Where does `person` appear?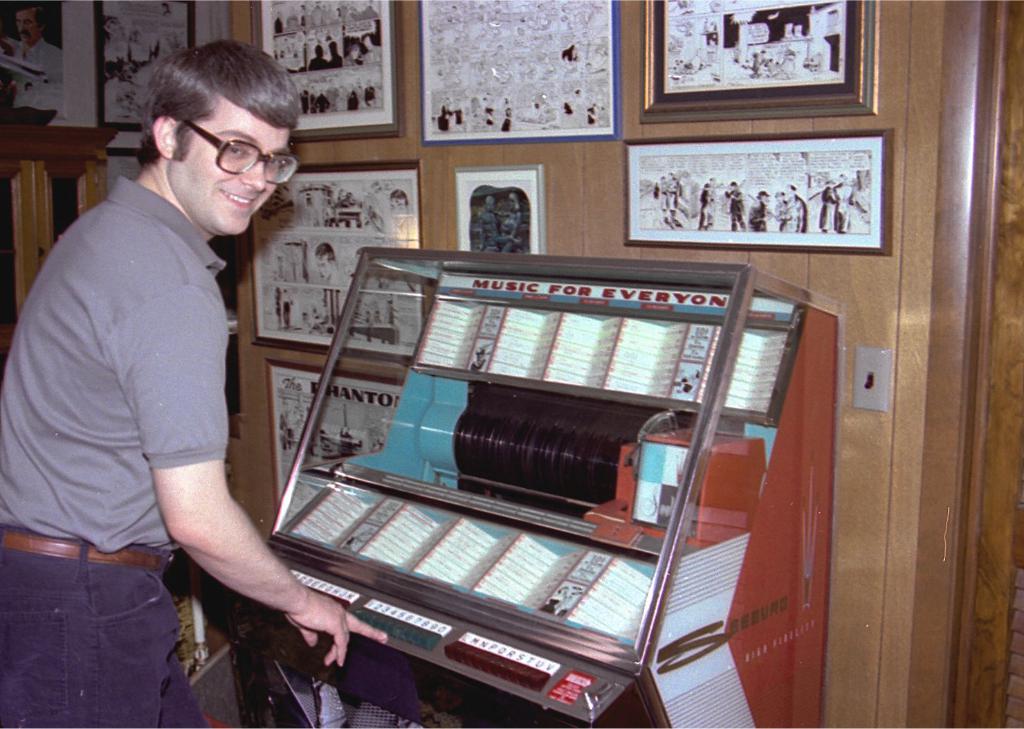
Appears at bbox(776, 186, 808, 237).
